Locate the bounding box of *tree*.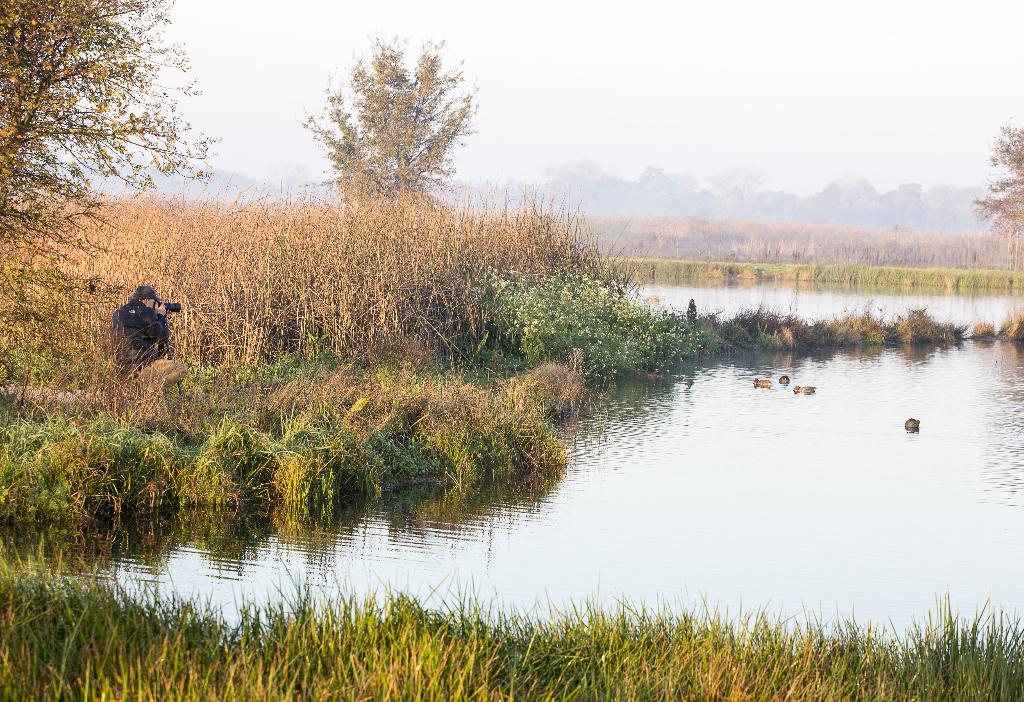
Bounding box: box(967, 125, 1023, 255).
